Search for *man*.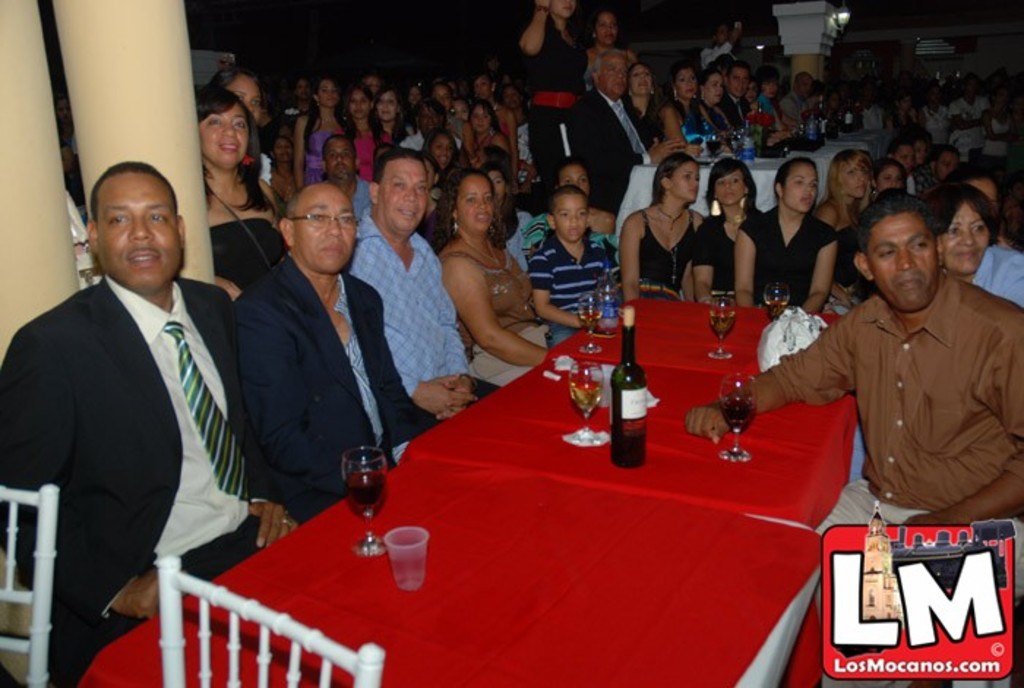
Found at l=566, t=48, r=705, b=221.
